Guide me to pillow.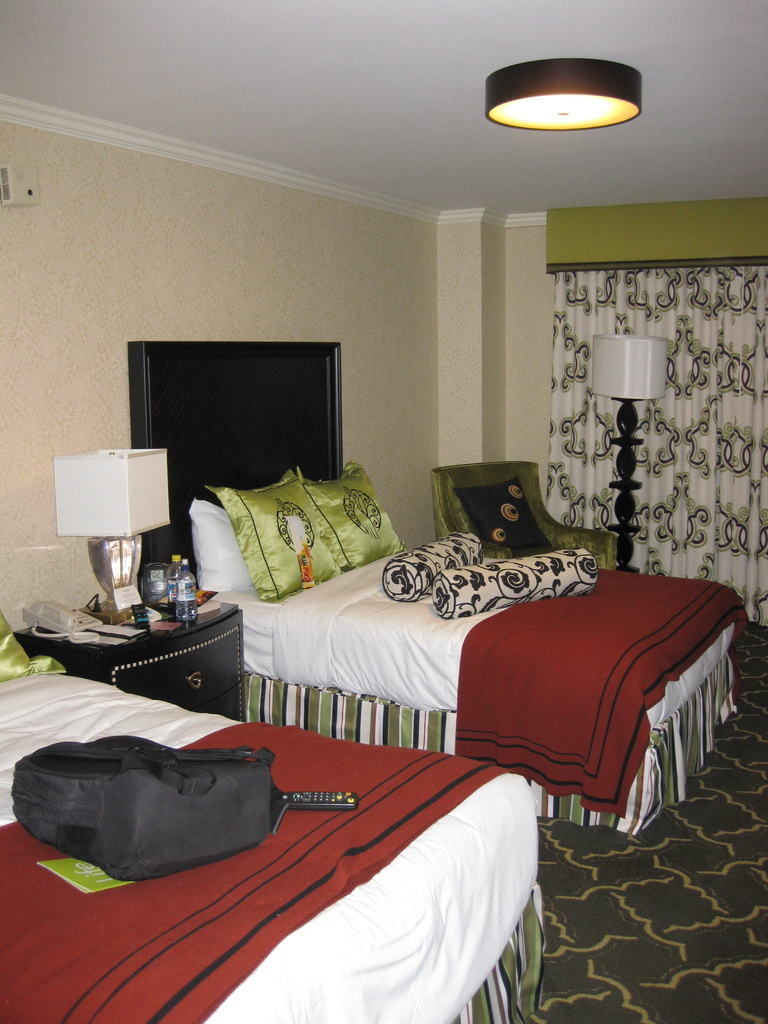
Guidance: 206:468:337:604.
